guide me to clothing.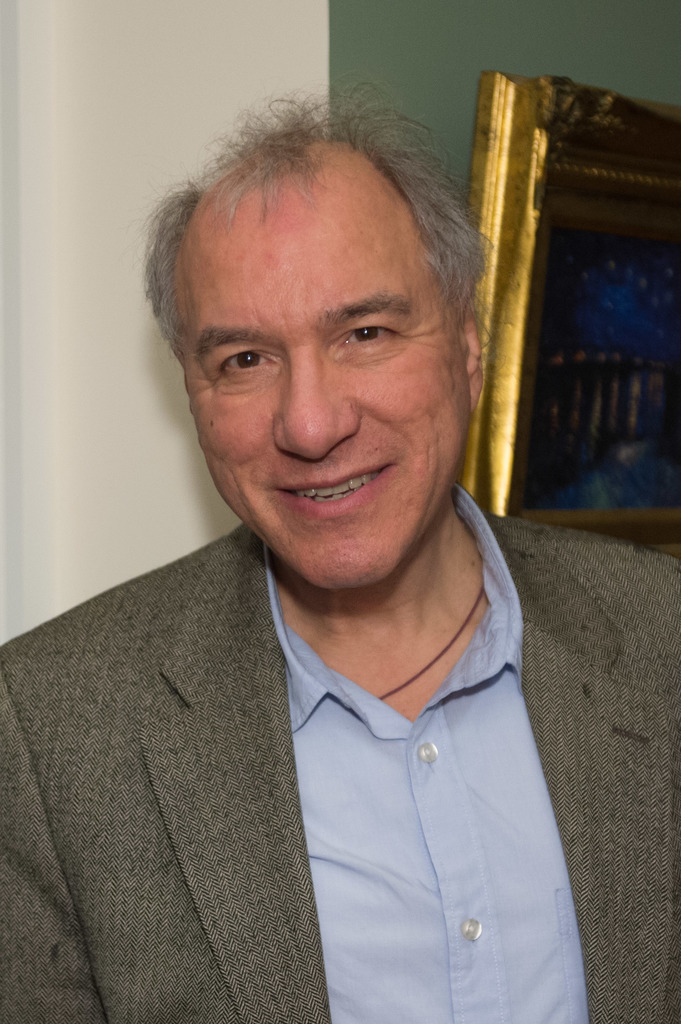
Guidance: Rect(0, 527, 680, 1023).
